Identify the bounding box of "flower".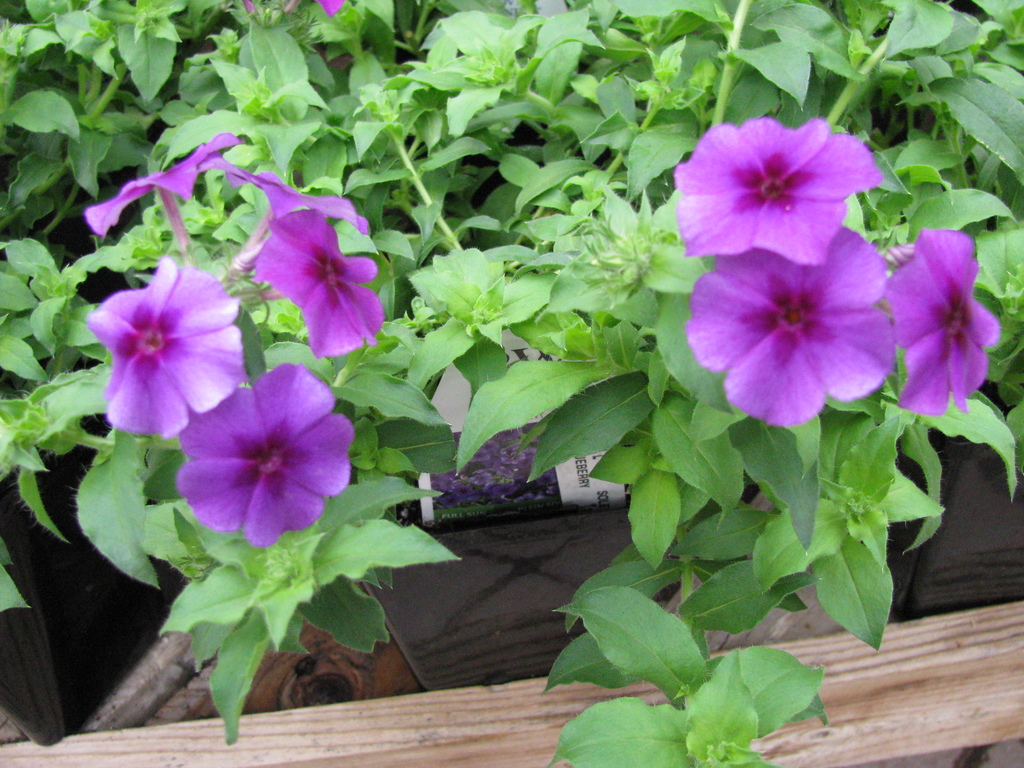
[left=882, top=227, right=1005, bottom=421].
